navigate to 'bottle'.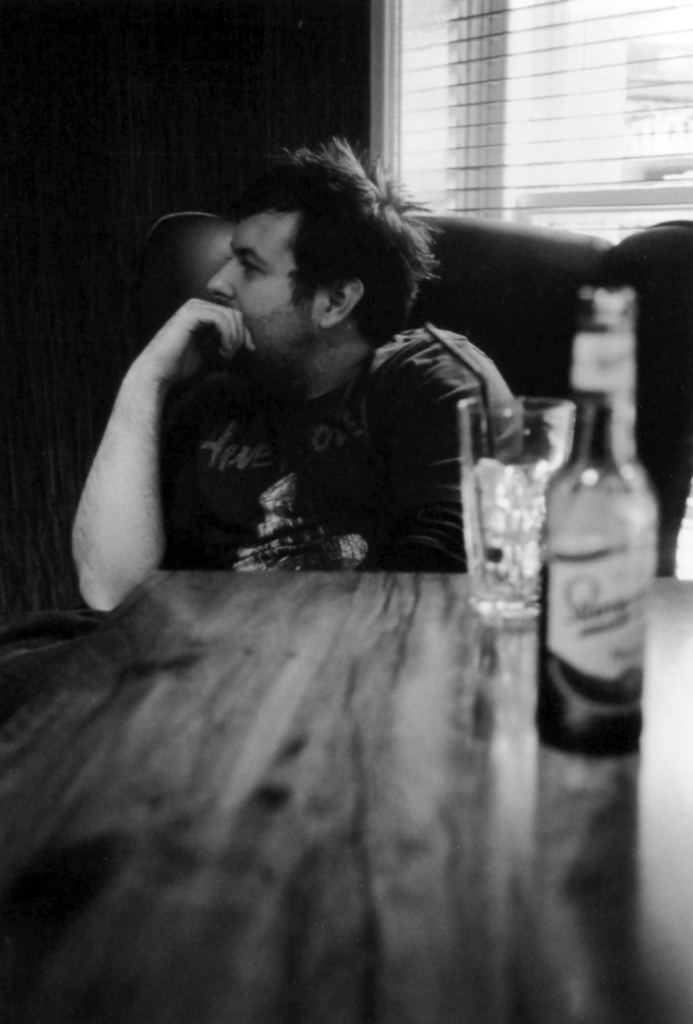
Navigation target: bbox(531, 353, 666, 790).
